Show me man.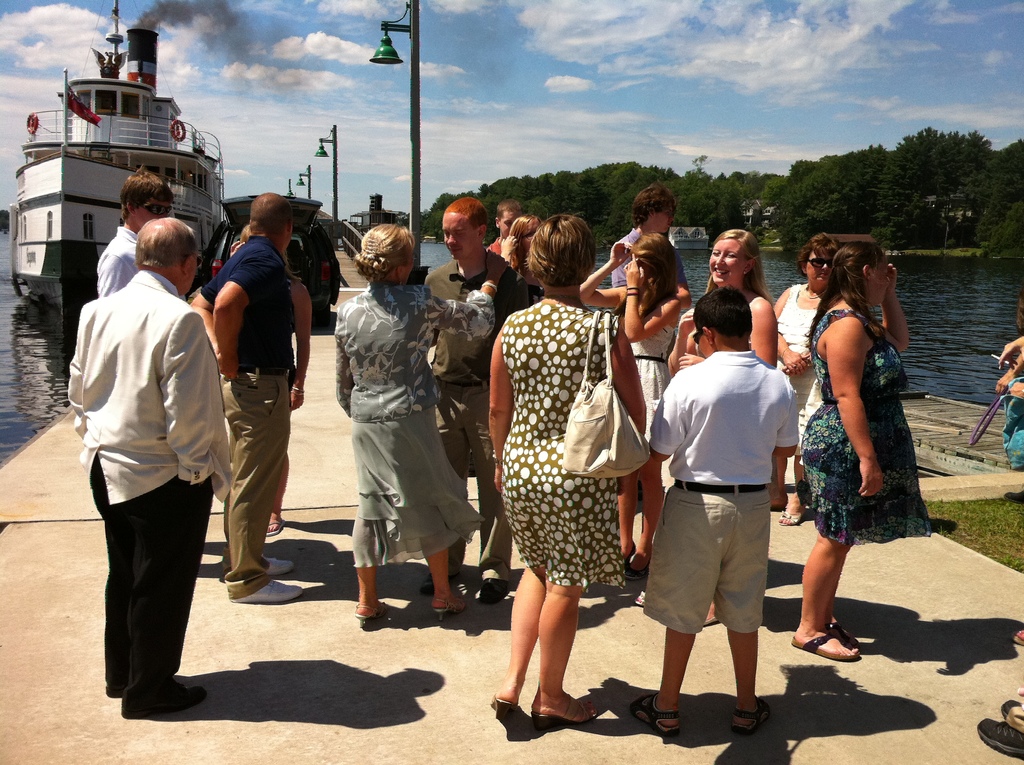
man is here: 482:201:540:287.
